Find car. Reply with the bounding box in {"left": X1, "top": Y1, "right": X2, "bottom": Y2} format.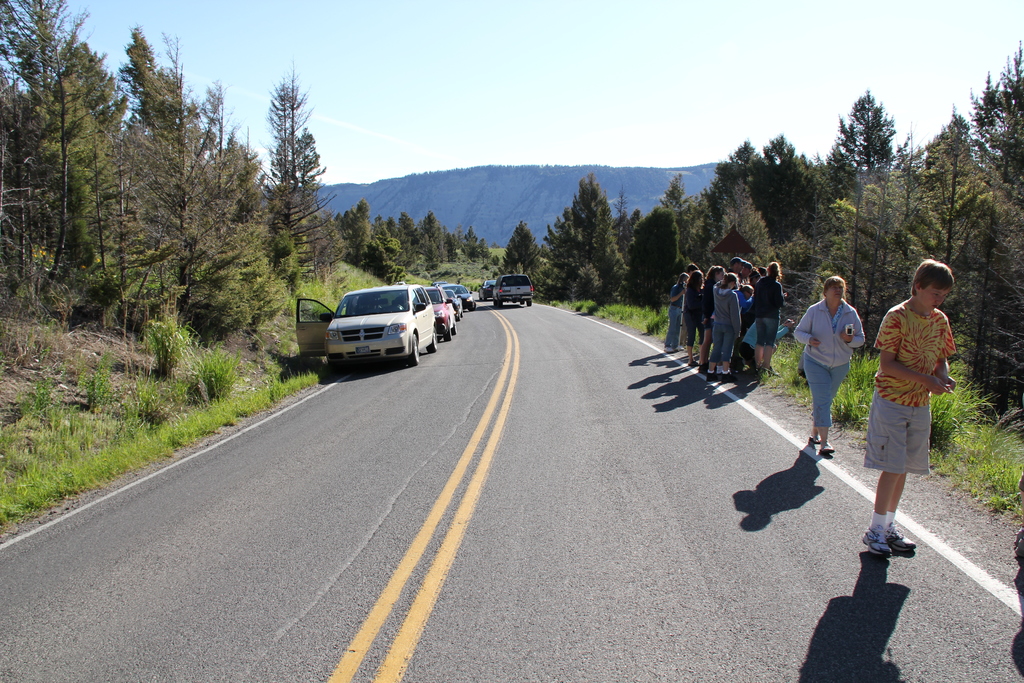
{"left": 442, "top": 281, "right": 462, "bottom": 318}.
